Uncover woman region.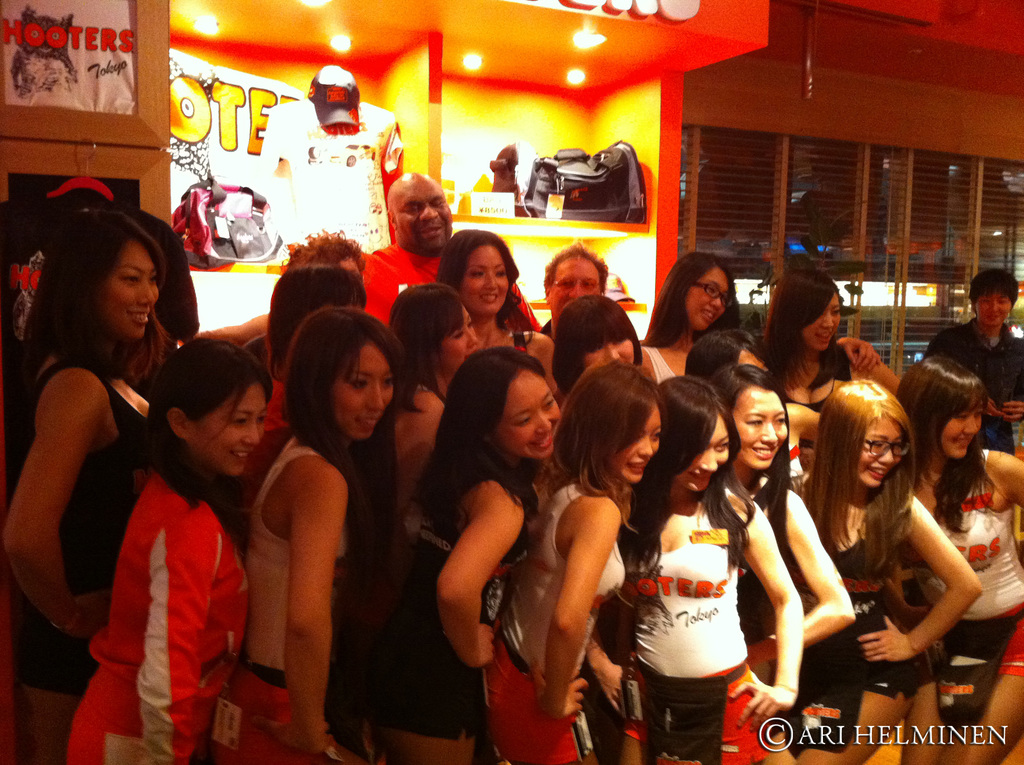
Uncovered: <bbox>437, 224, 556, 394</bbox>.
